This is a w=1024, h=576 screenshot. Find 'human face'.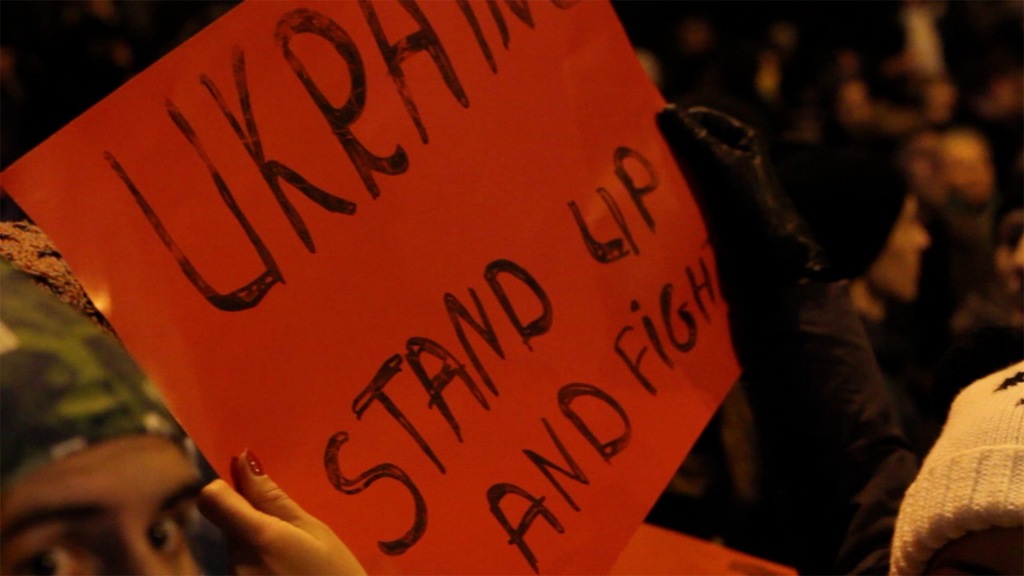
Bounding box: left=868, top=200, right=926, bottom=299.
